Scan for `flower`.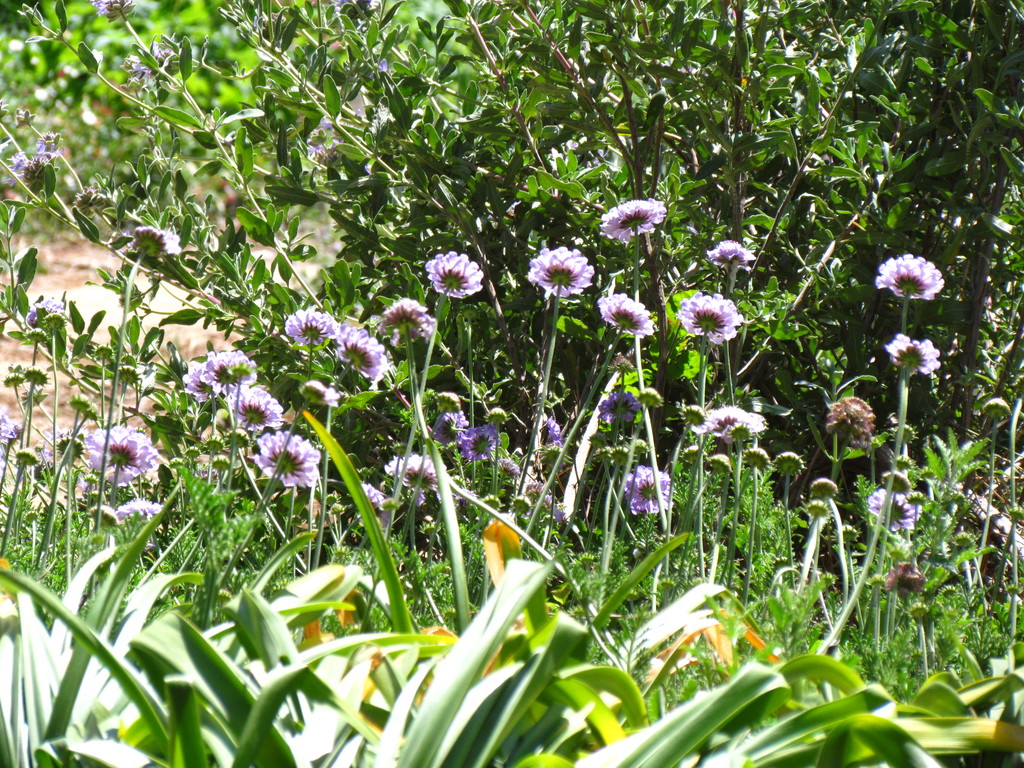
Scan result: (x1=883, y1=333, x2=944, y2=373).
